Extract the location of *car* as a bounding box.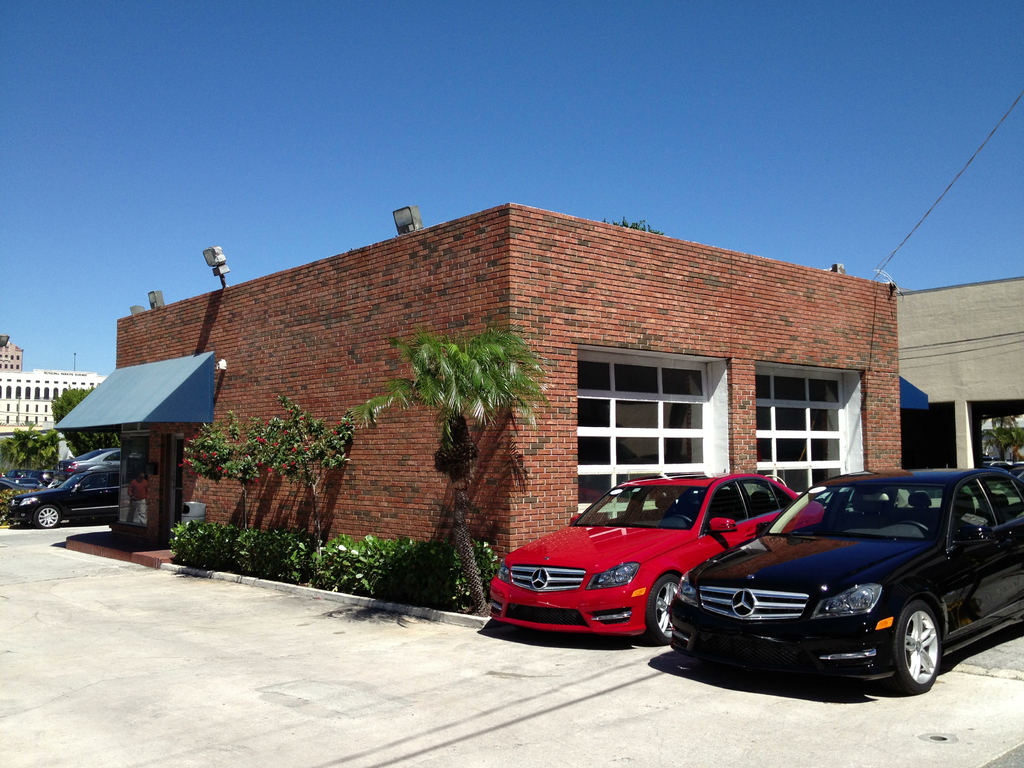
58:442:122:475.
